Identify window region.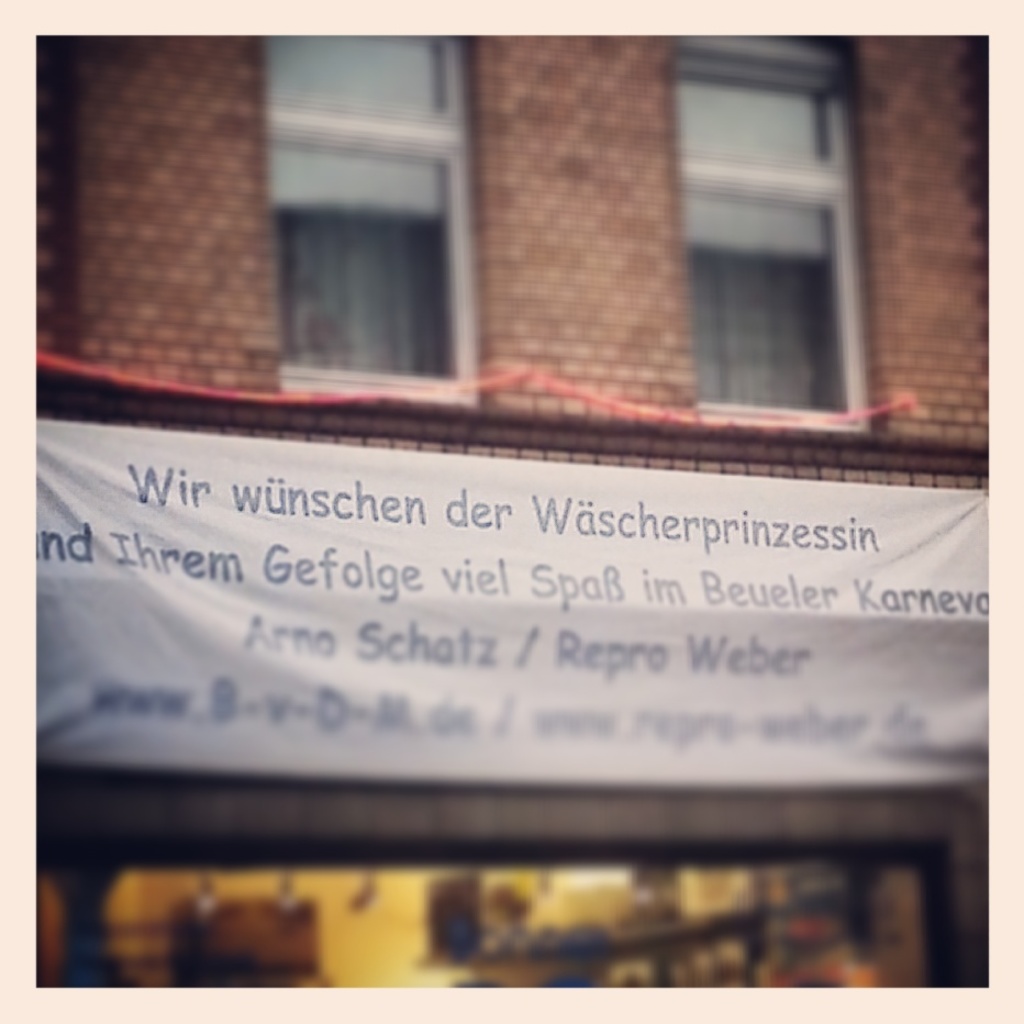
Region: left=668, top=25, right=883, bottom=430.
